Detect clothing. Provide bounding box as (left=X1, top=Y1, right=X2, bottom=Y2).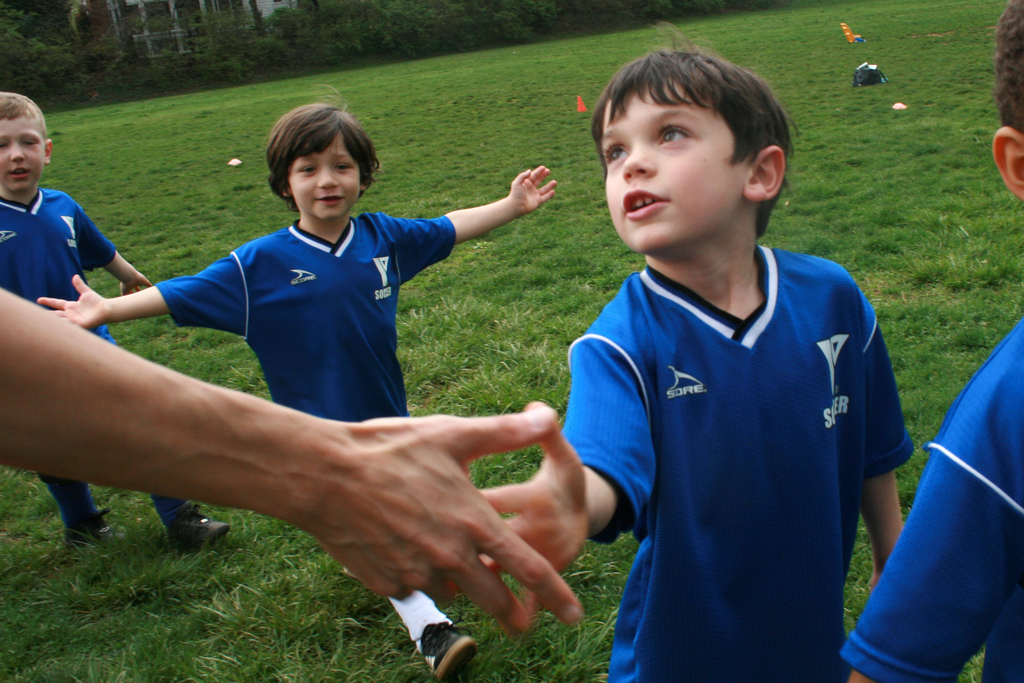
(left=0, top=199, right=191, bottom=509).
